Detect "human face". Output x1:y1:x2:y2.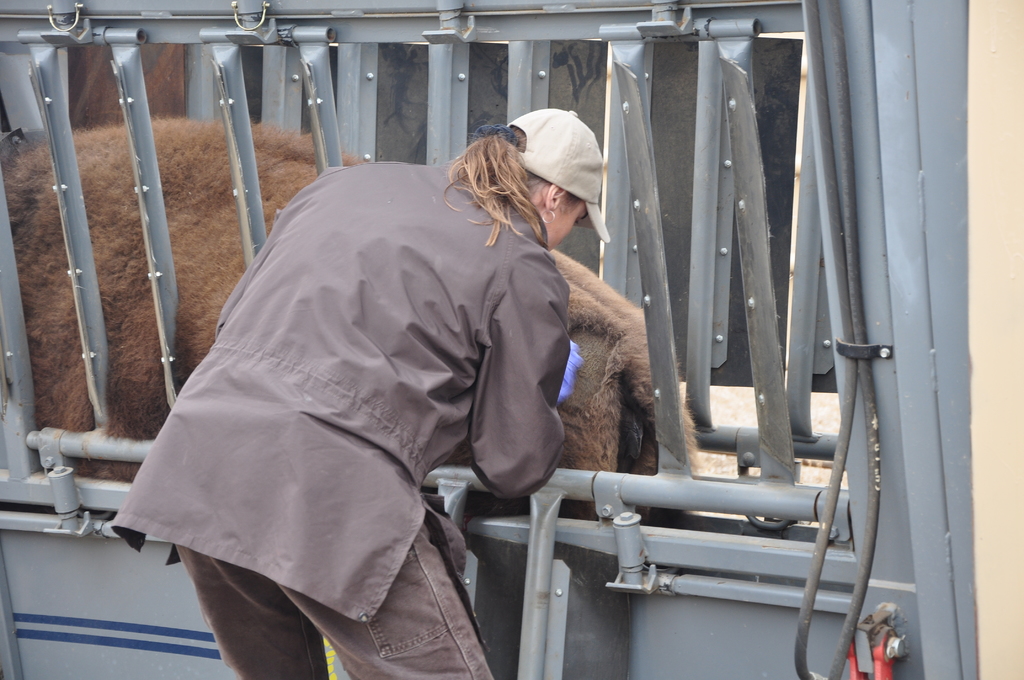
549:200:586:250.
